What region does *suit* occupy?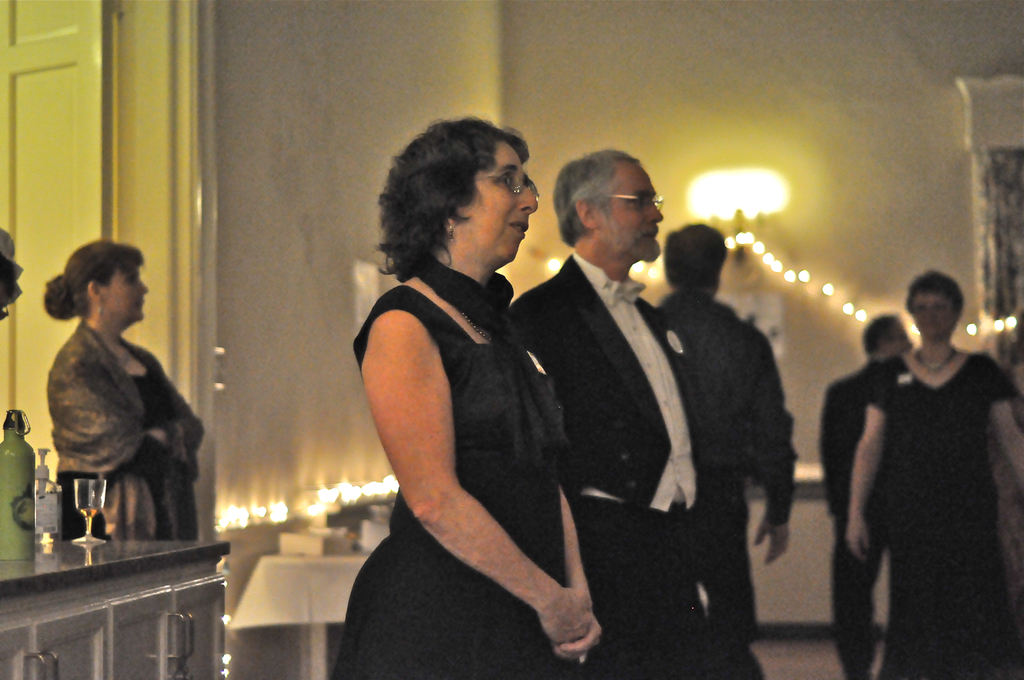
select_region(508, 257, 716, 506).
